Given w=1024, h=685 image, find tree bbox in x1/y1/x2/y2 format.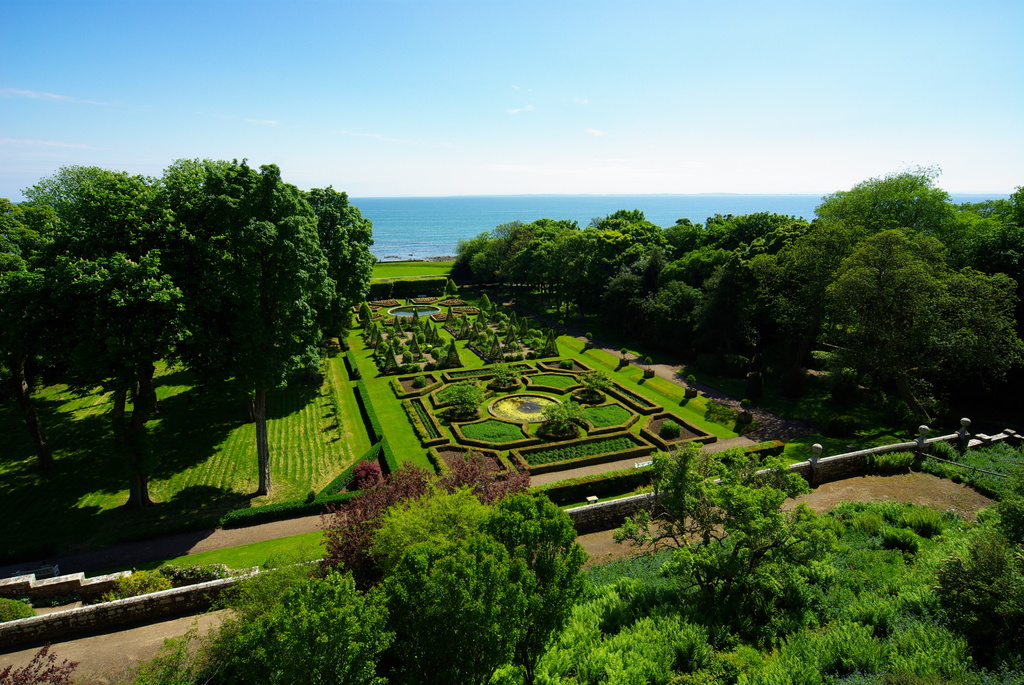
168/155/332/500.
